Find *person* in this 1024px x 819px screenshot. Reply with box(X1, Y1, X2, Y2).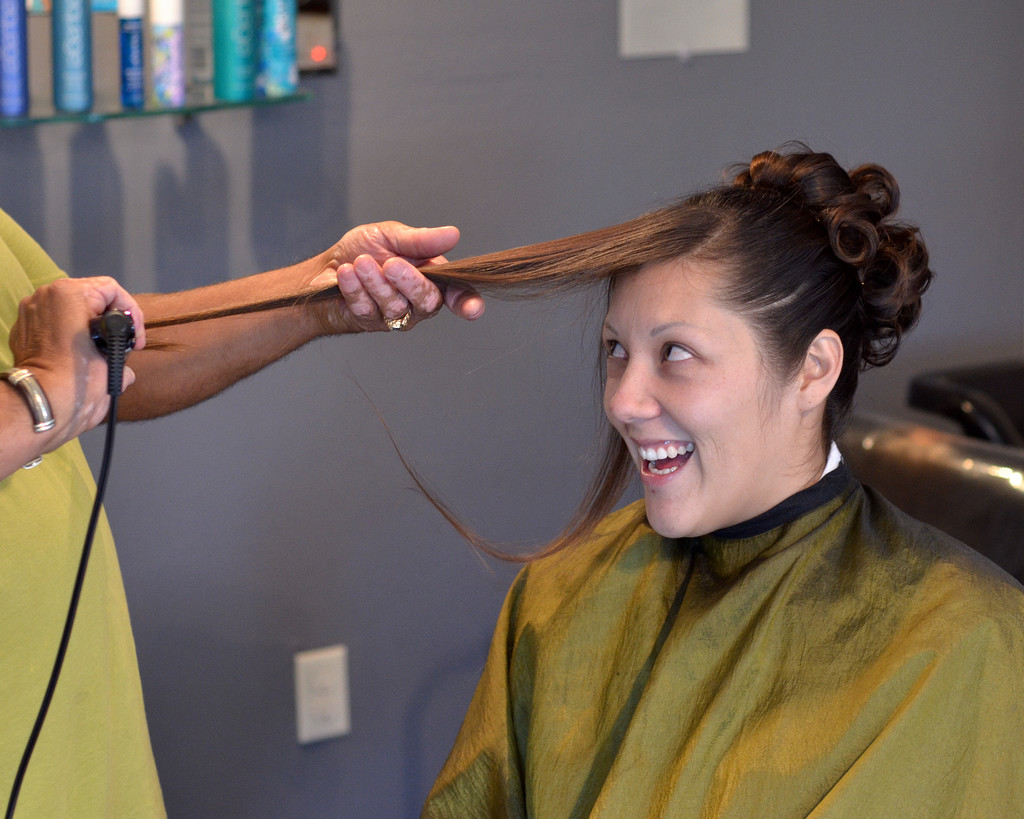
box(0, 198, 486, 818).
